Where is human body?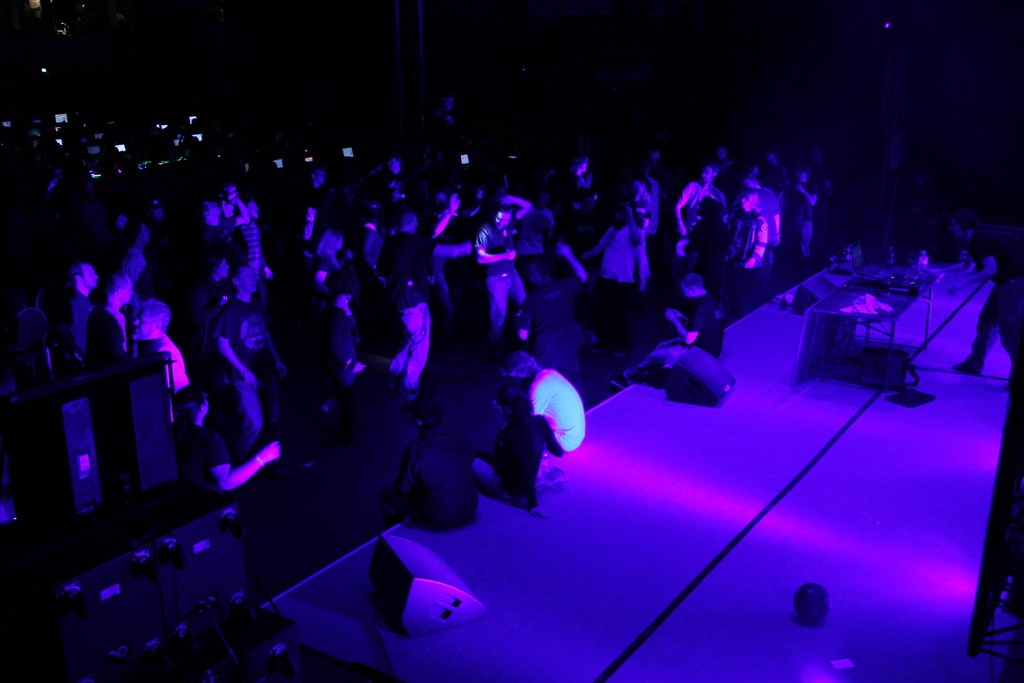
detection(495, 347, 587, 459).
